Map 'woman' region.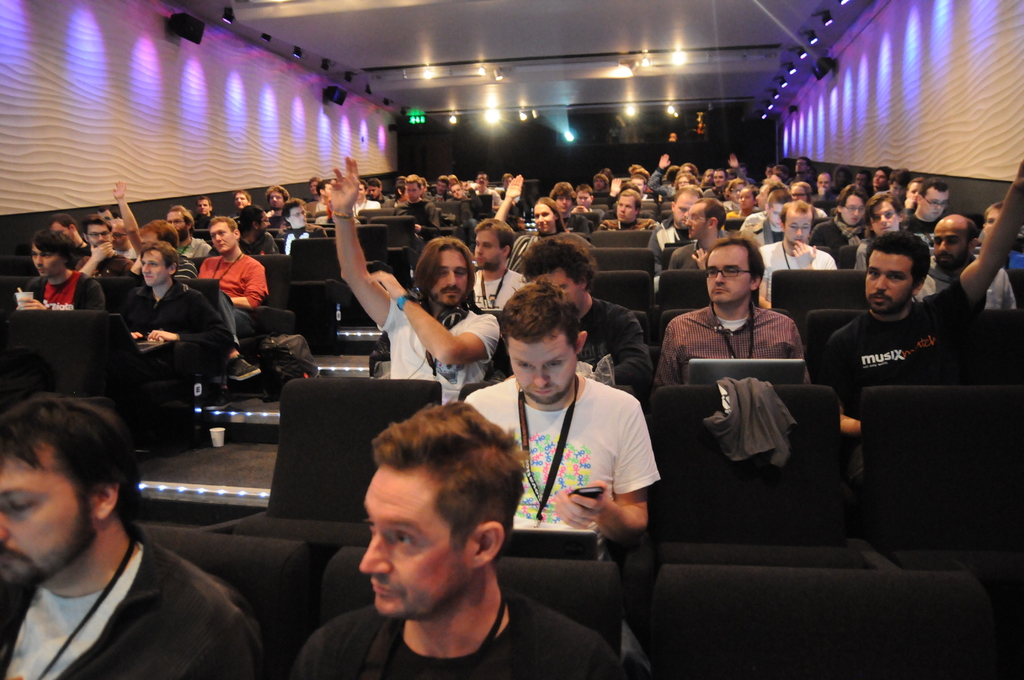
Mapped to [left=722, top=175, right=745, bottom=209].
